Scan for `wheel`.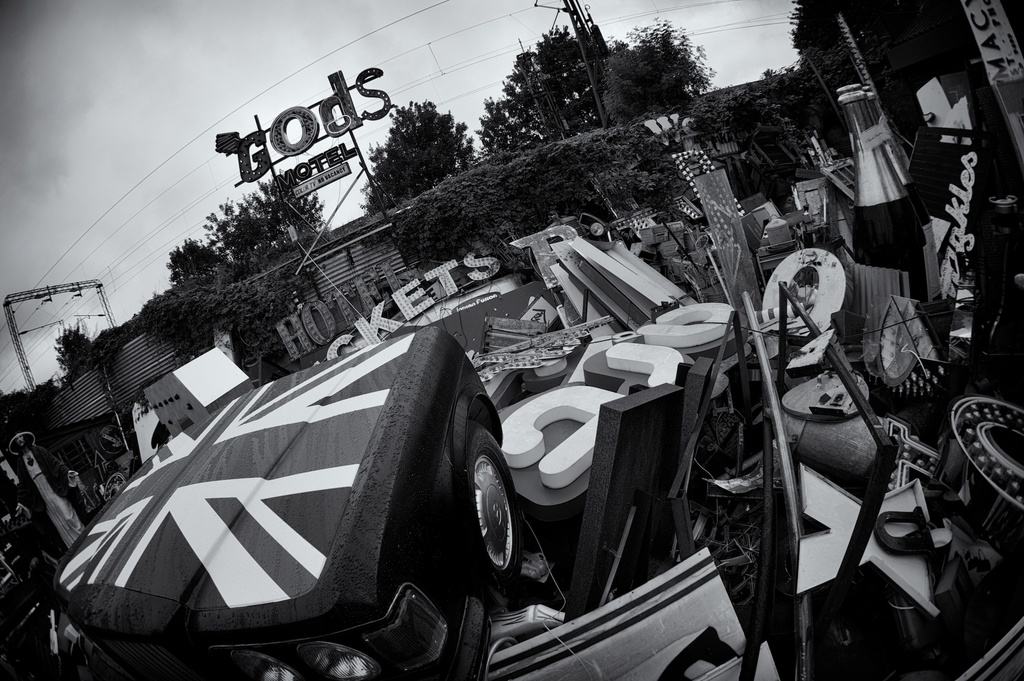
Scan result: region(454, 423, 528, 611).
